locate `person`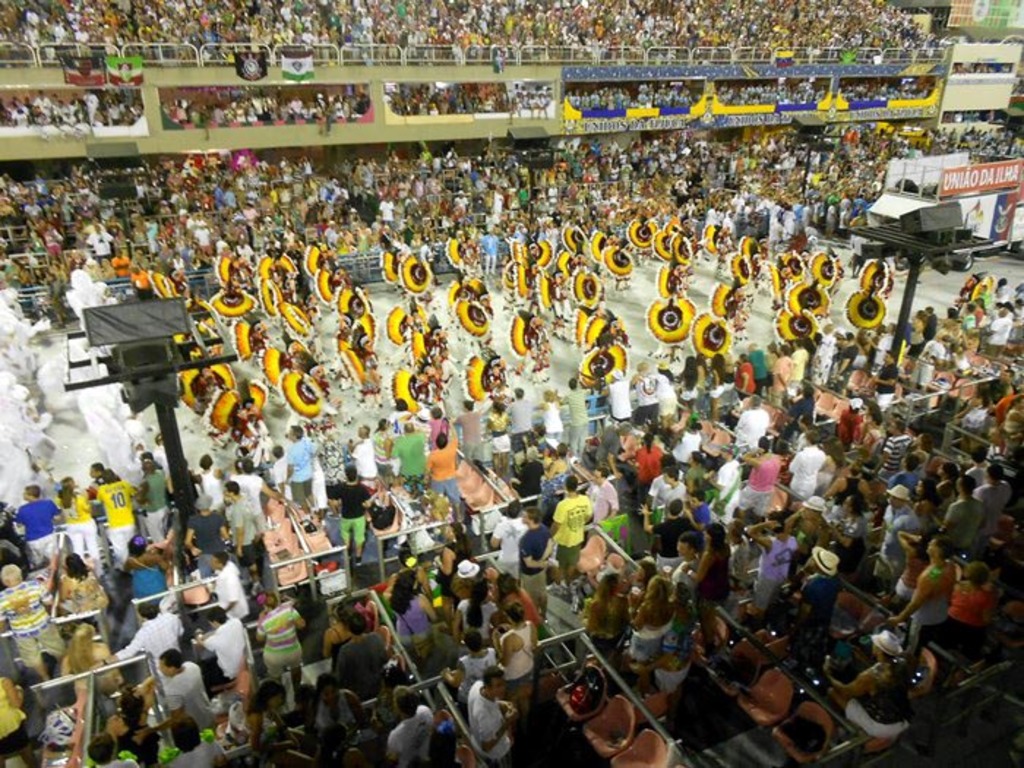
pyautogui.locateOnScreen(550, 473, 591, 581)
